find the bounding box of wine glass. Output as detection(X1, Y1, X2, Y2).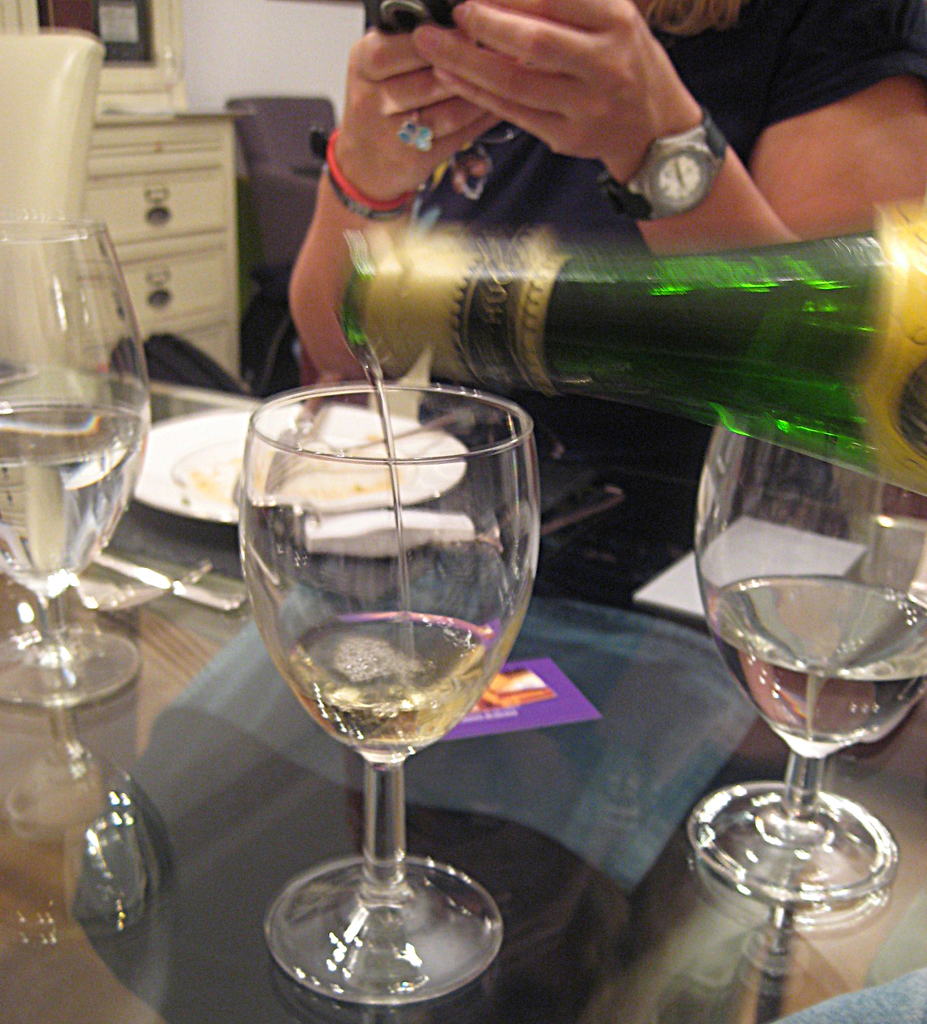
detection(690, 419, 926, 910).
